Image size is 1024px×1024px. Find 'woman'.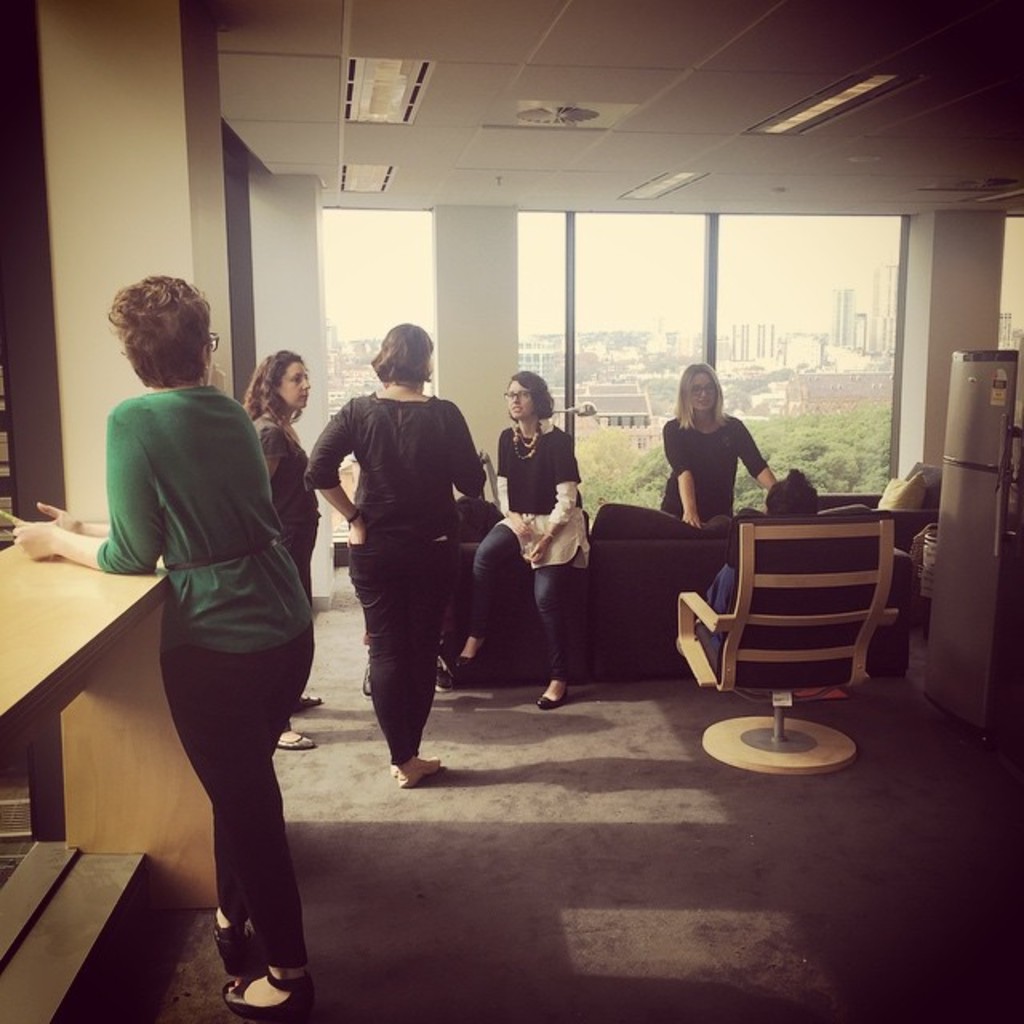
(664, 354, 789, 525).
